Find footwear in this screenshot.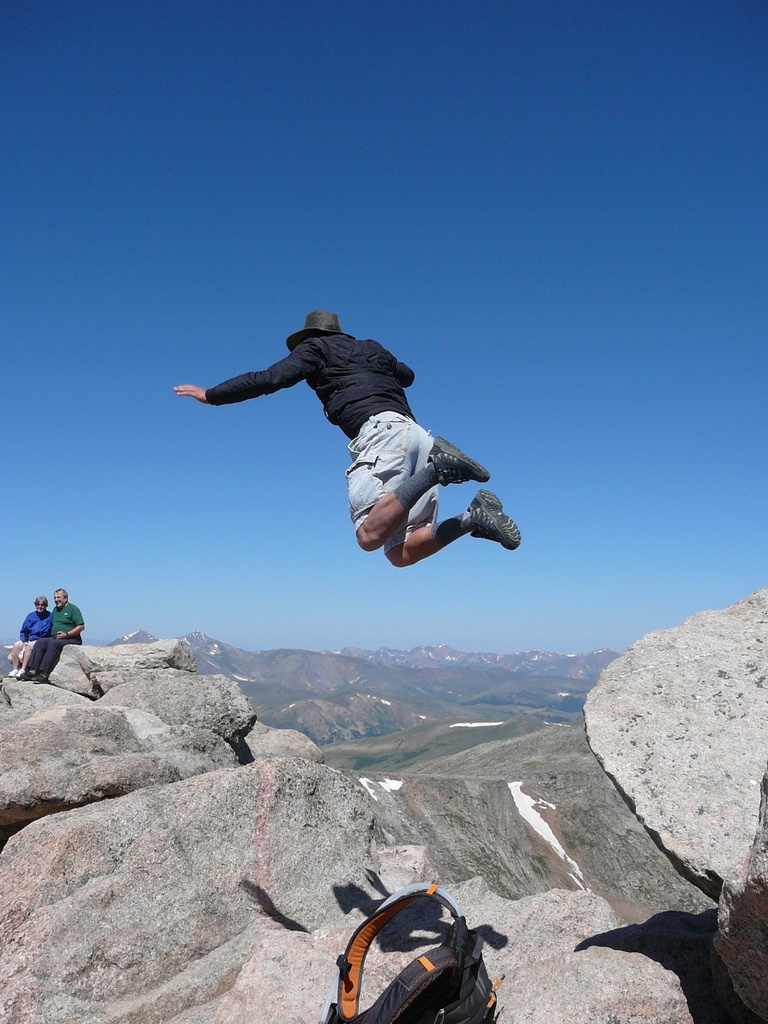
The bounding box for footwear is 17 666 22 676.
